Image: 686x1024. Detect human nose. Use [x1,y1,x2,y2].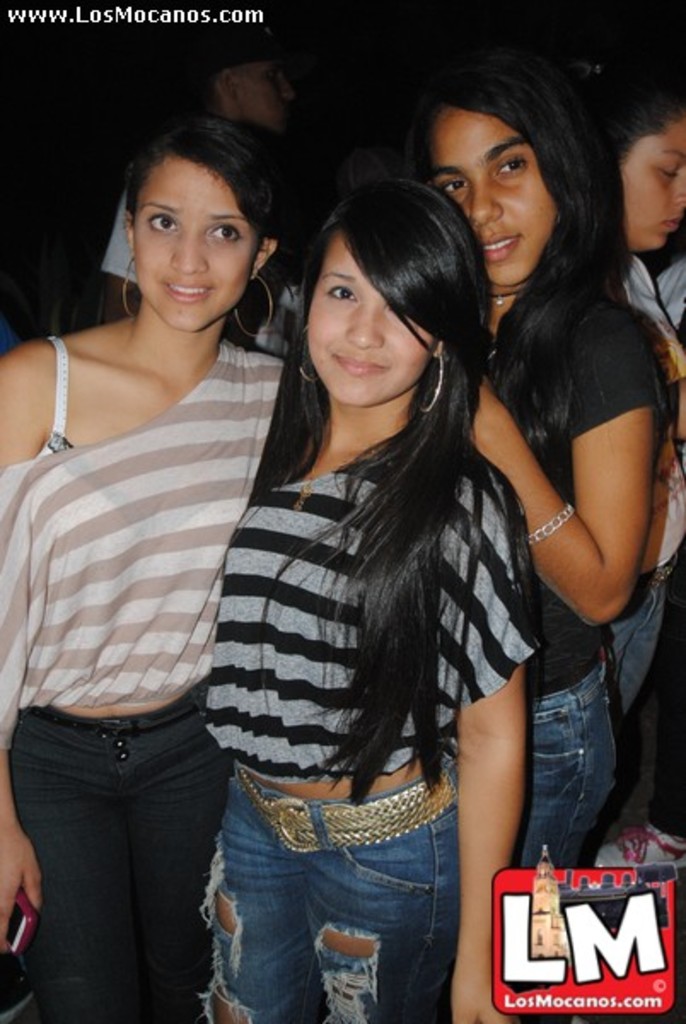
[671,171,684,212].
